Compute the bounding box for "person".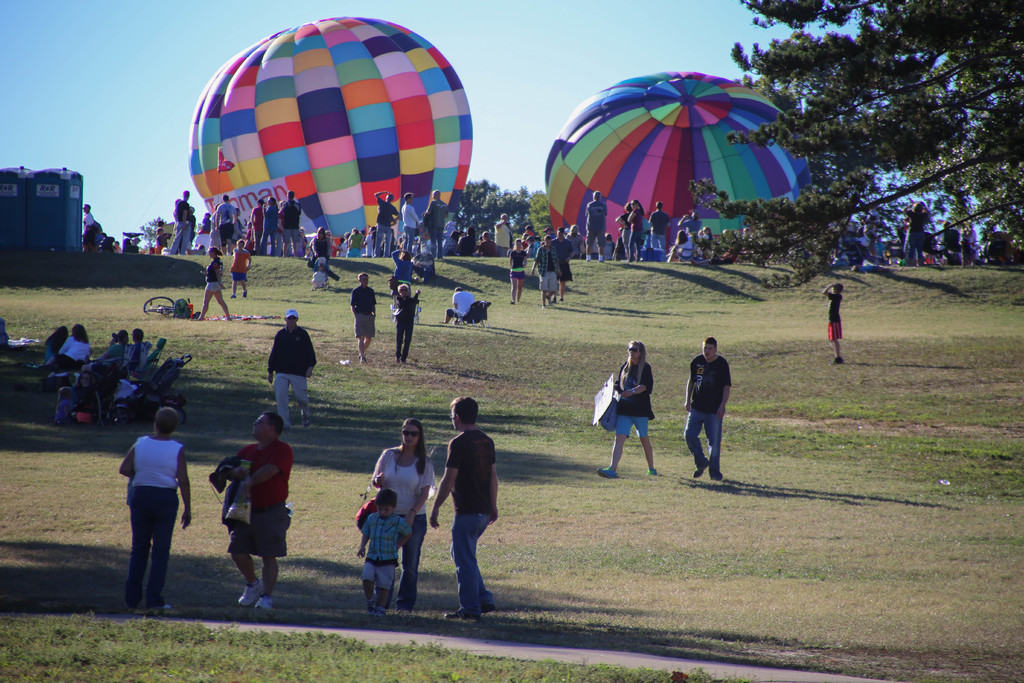
(x1=268, y1=309, x2=318, y2=431).
